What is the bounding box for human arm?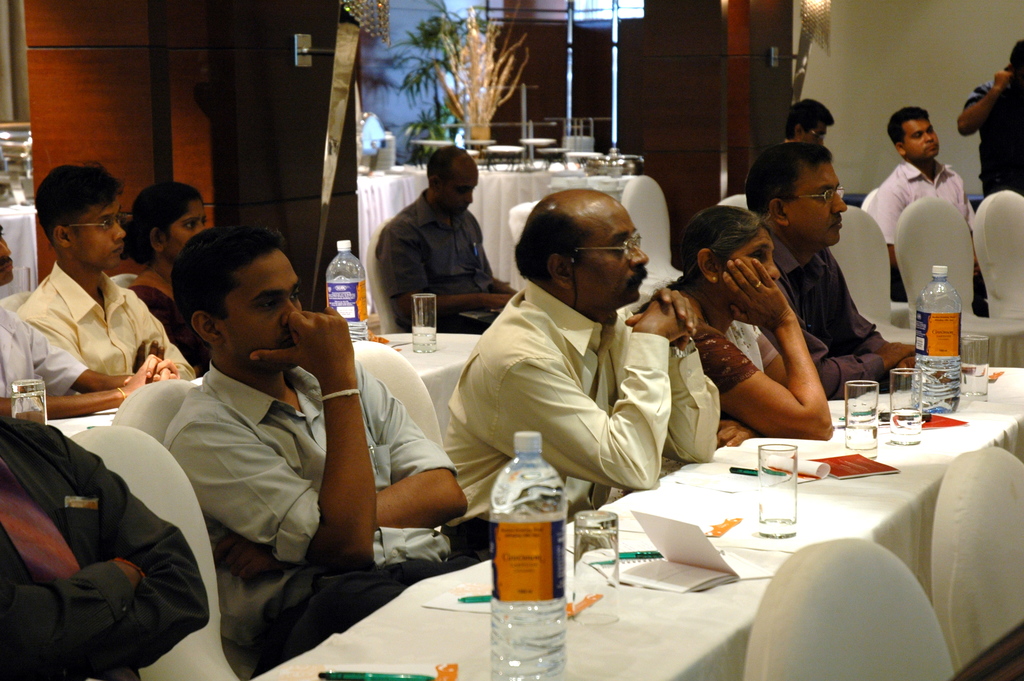
rect(481, 227, 518, 301).
